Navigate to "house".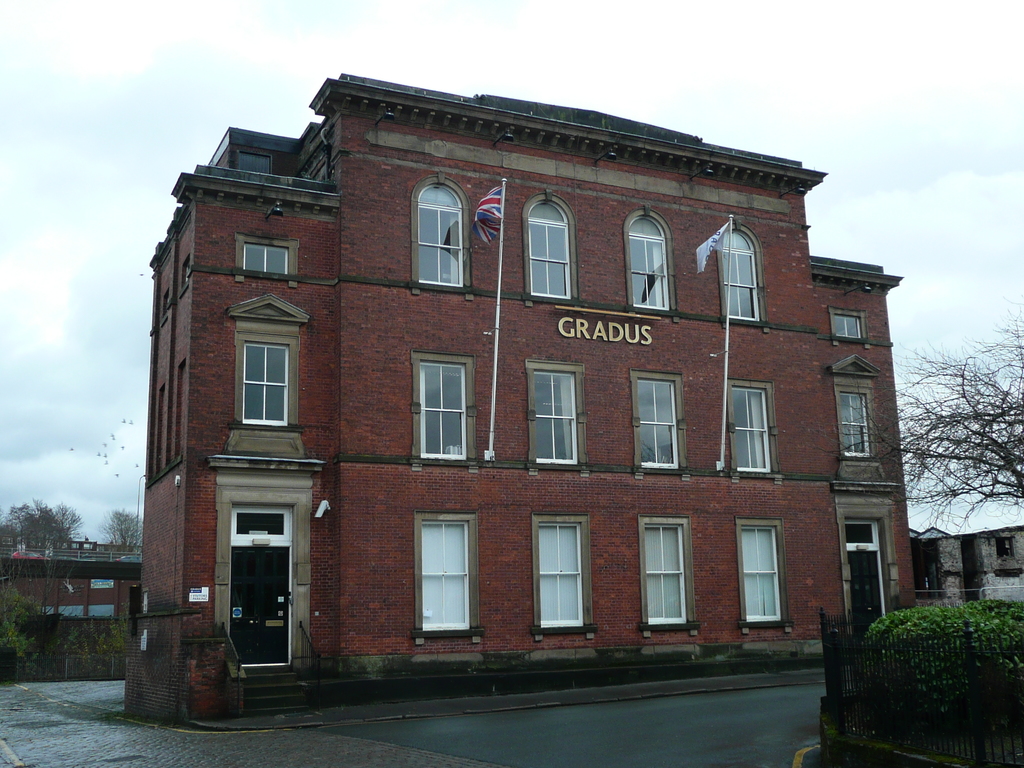
Navigation target: pyautogui.locateOnScreen(144, 63, 903, 730).
